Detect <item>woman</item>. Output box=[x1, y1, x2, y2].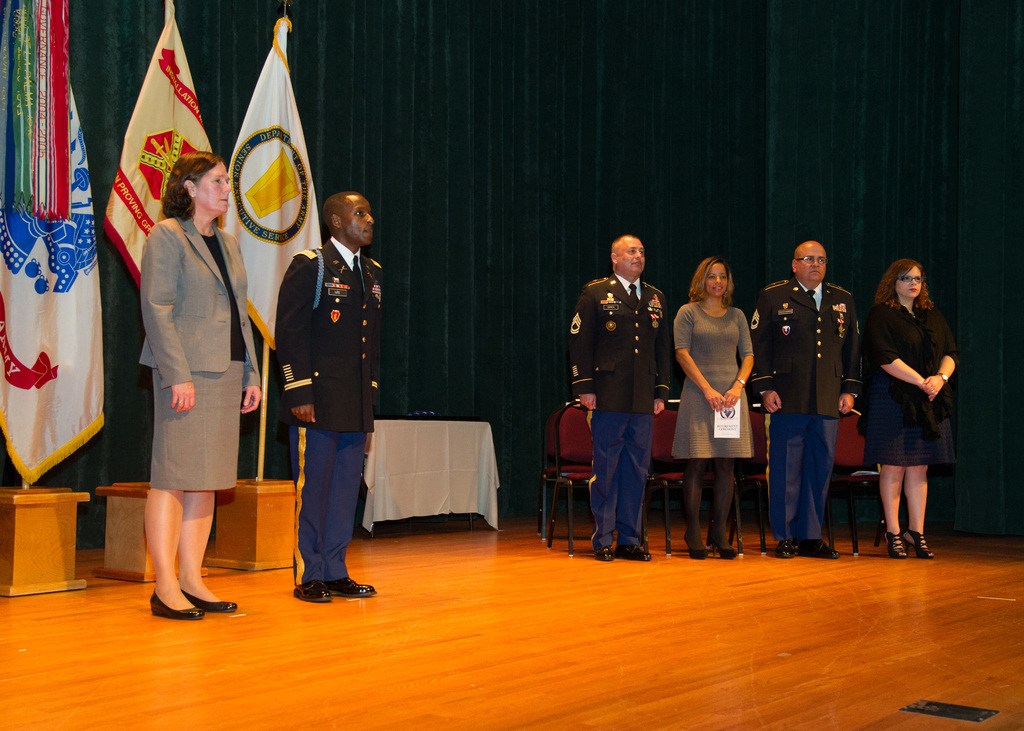
box=[137, 149, 264, 623].
